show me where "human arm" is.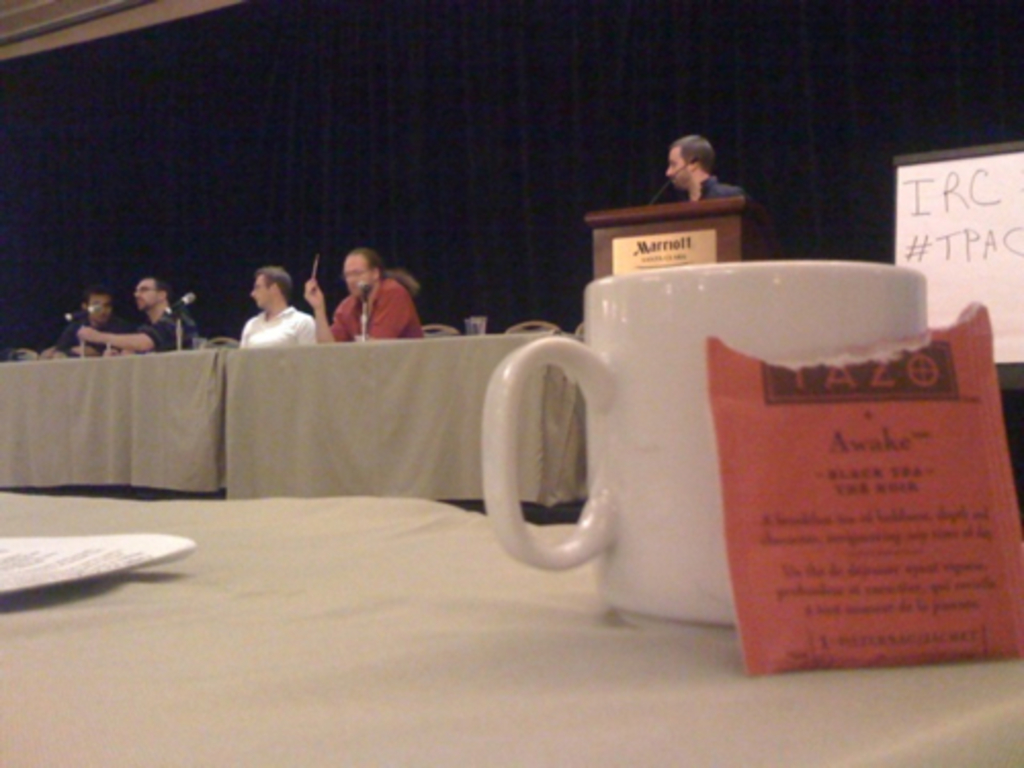
"human arm" is at bbox=[303, 274, 348, 340].
